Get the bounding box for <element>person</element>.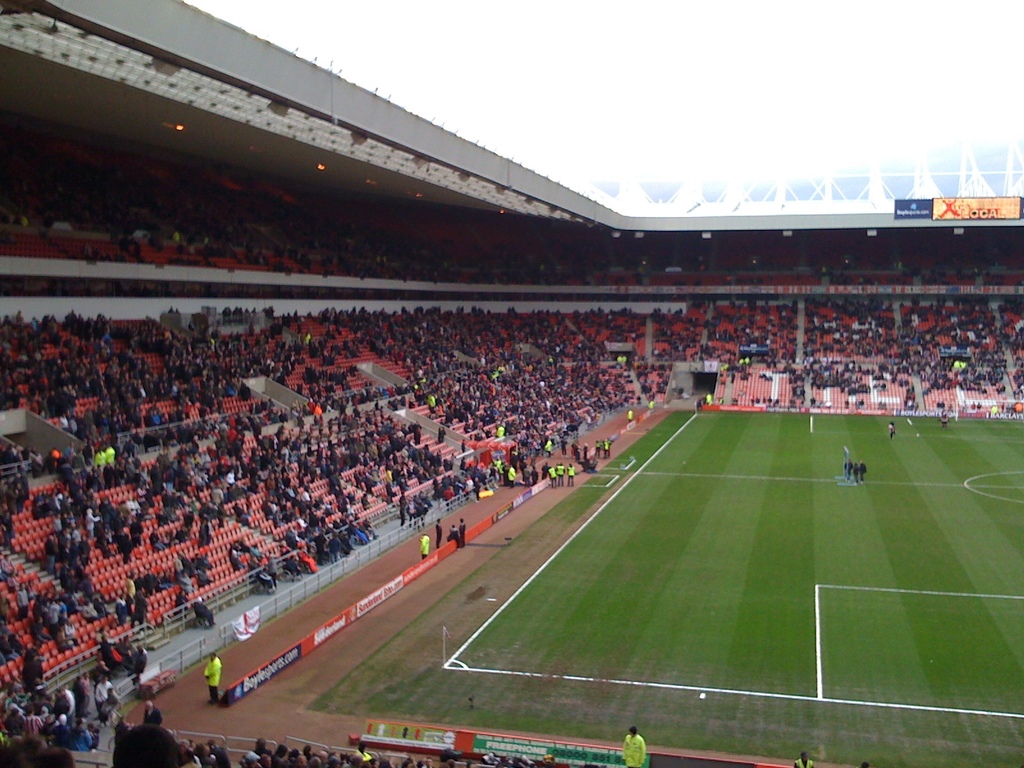
861, 459, 867, 481.
